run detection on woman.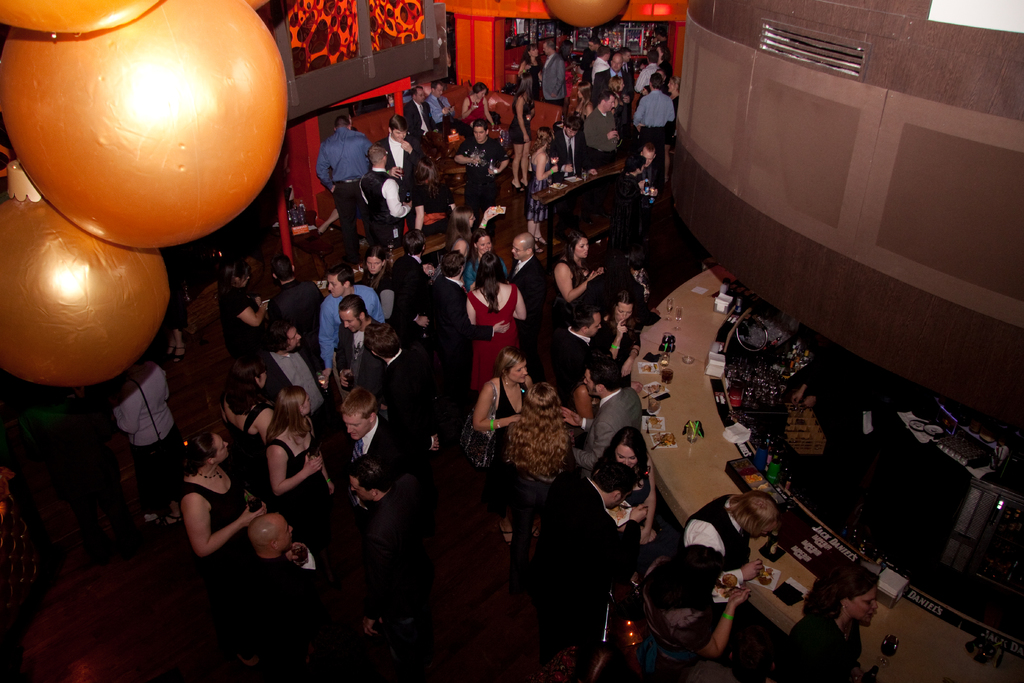
Result: left=219, top=244, right=274, bottom=373.
